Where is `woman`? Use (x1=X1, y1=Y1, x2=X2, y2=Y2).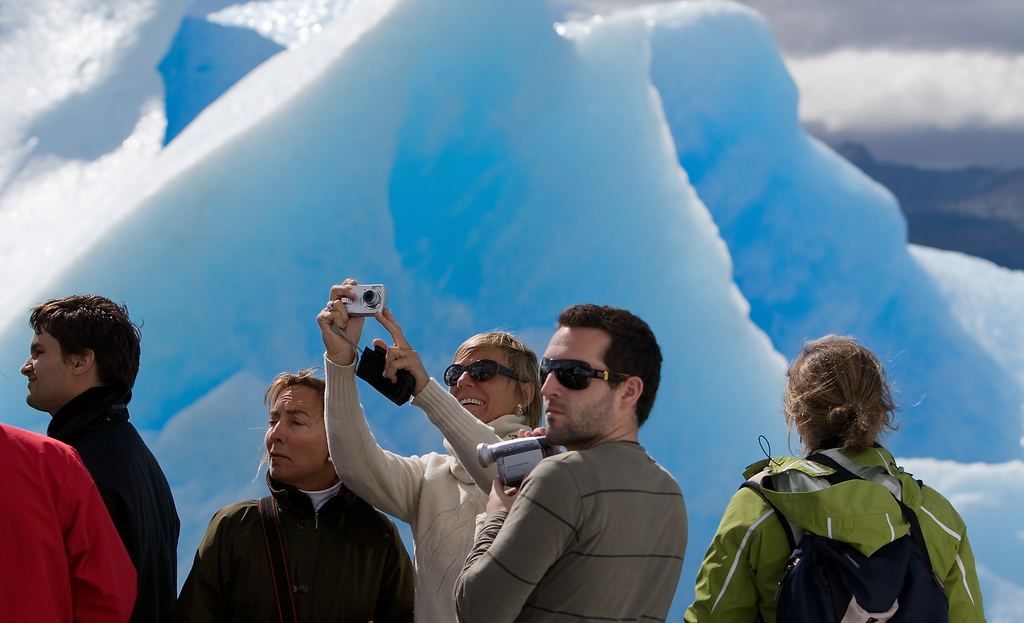
(x1=170, y1=357, x2=414, y2=622).
